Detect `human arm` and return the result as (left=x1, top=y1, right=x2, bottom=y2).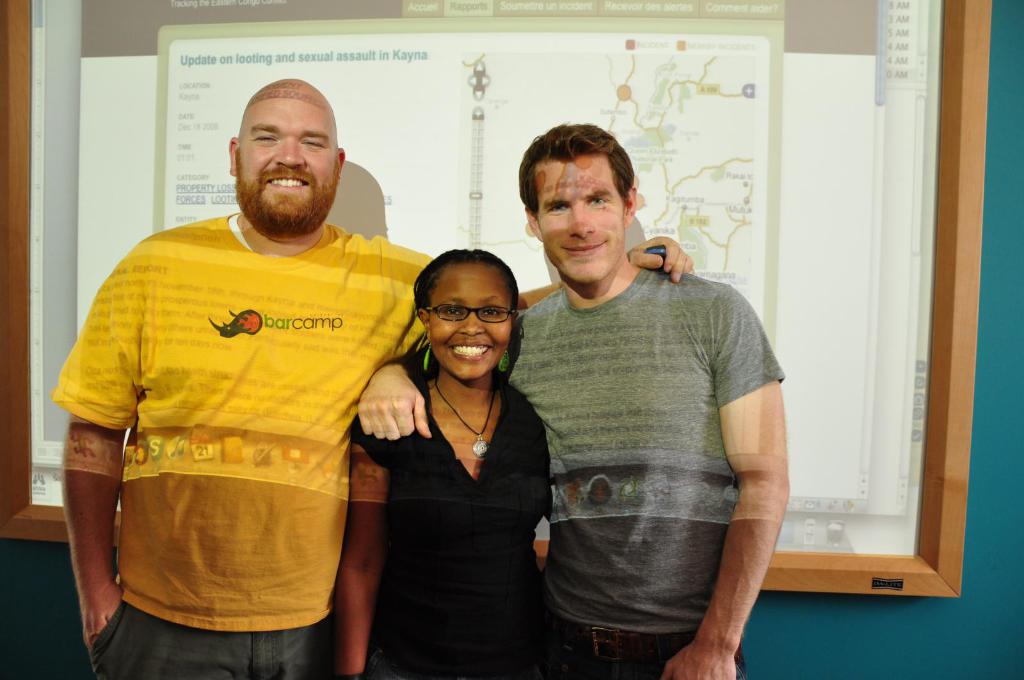
(left=394, top=232, right=697, bottom=358).
